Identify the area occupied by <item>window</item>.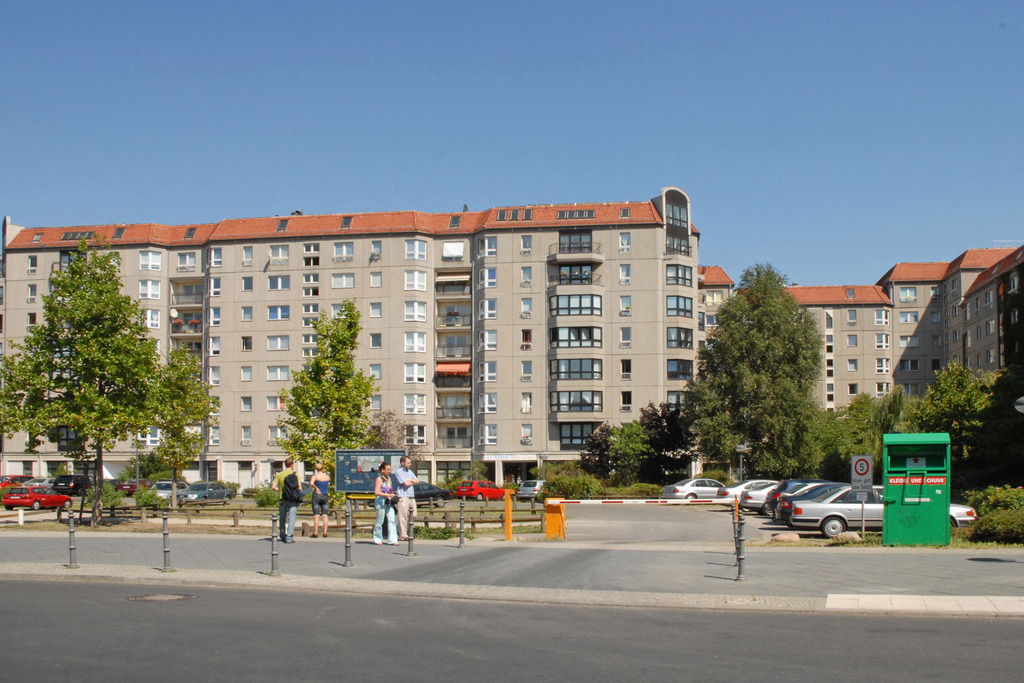
Area: bbox=(207, 244, 232, 270).
